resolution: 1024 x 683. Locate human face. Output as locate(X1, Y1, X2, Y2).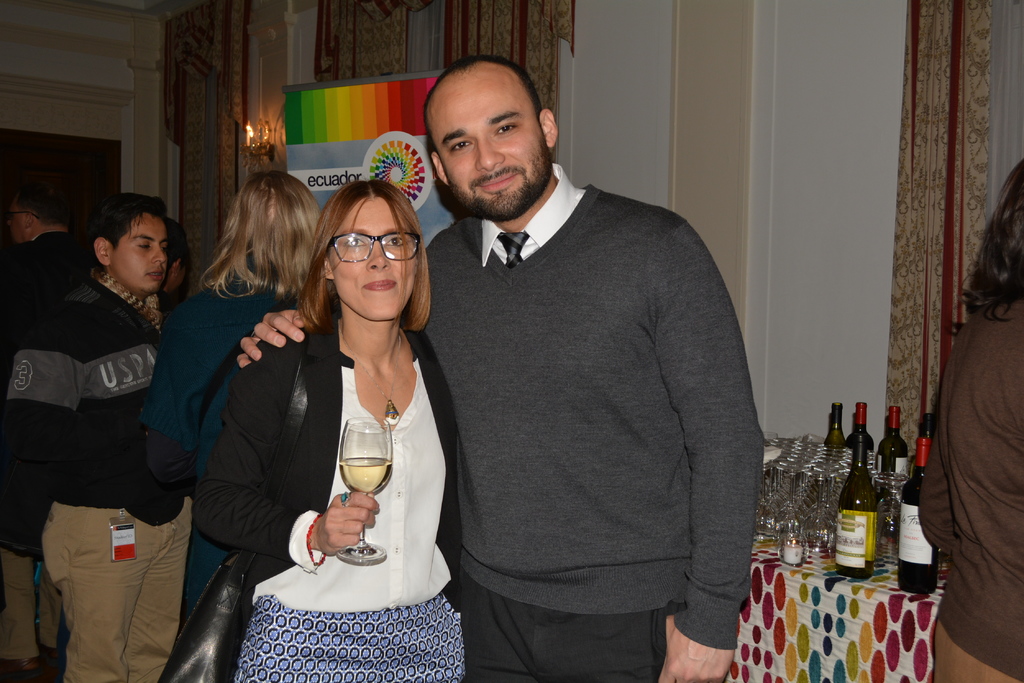
locate(107, 210, 173, 298).
